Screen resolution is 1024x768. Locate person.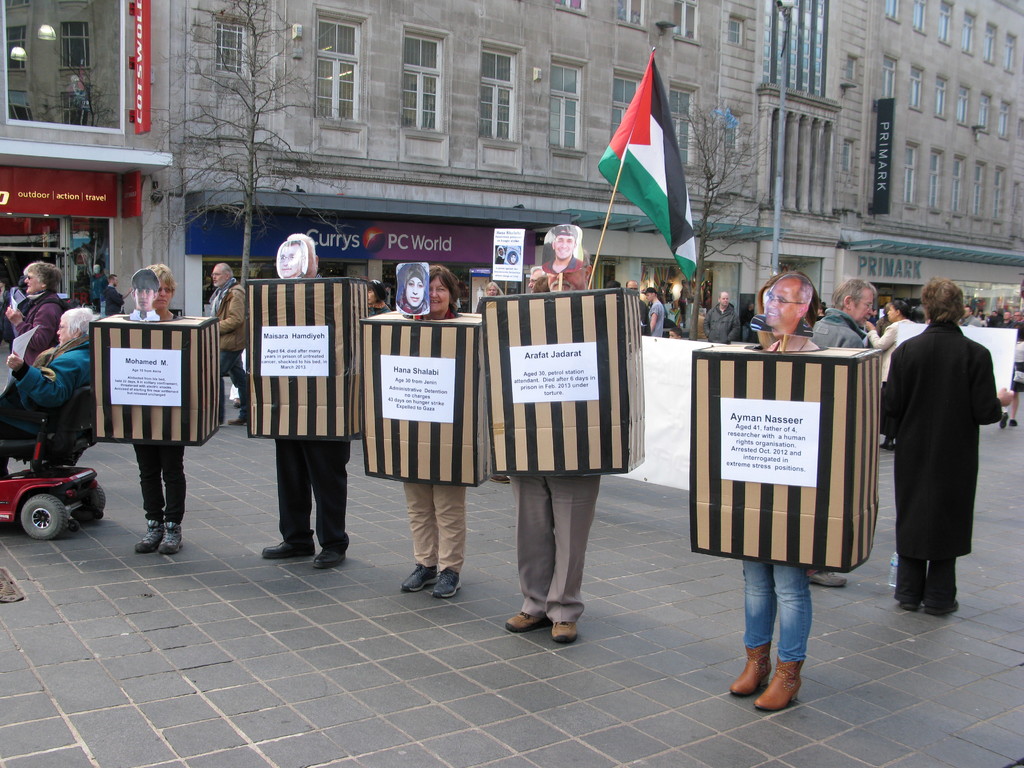
bbox=(527, 267, 555, 299).
